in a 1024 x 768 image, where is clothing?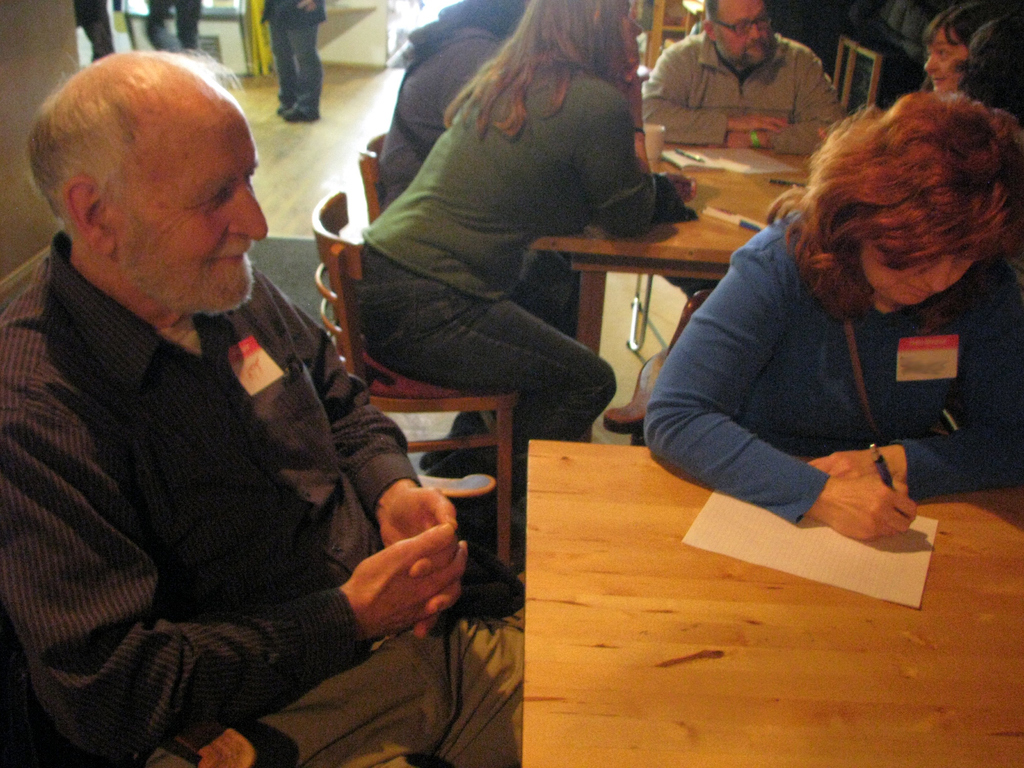
[x1=377, y1=22, x2=499, y2=210].
